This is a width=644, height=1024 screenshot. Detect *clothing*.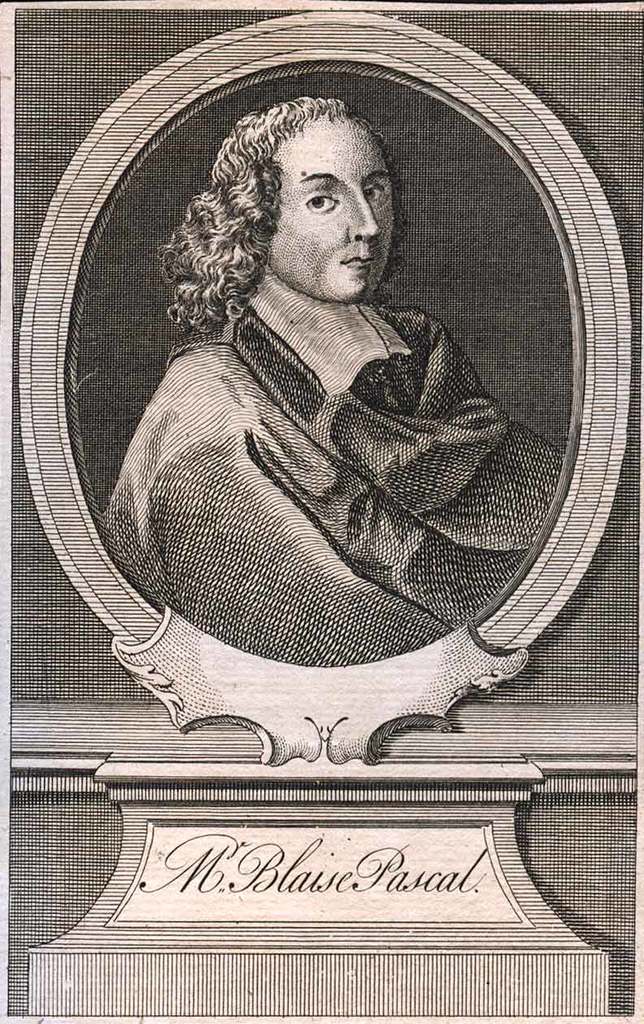
95, 262, 568, 670.
